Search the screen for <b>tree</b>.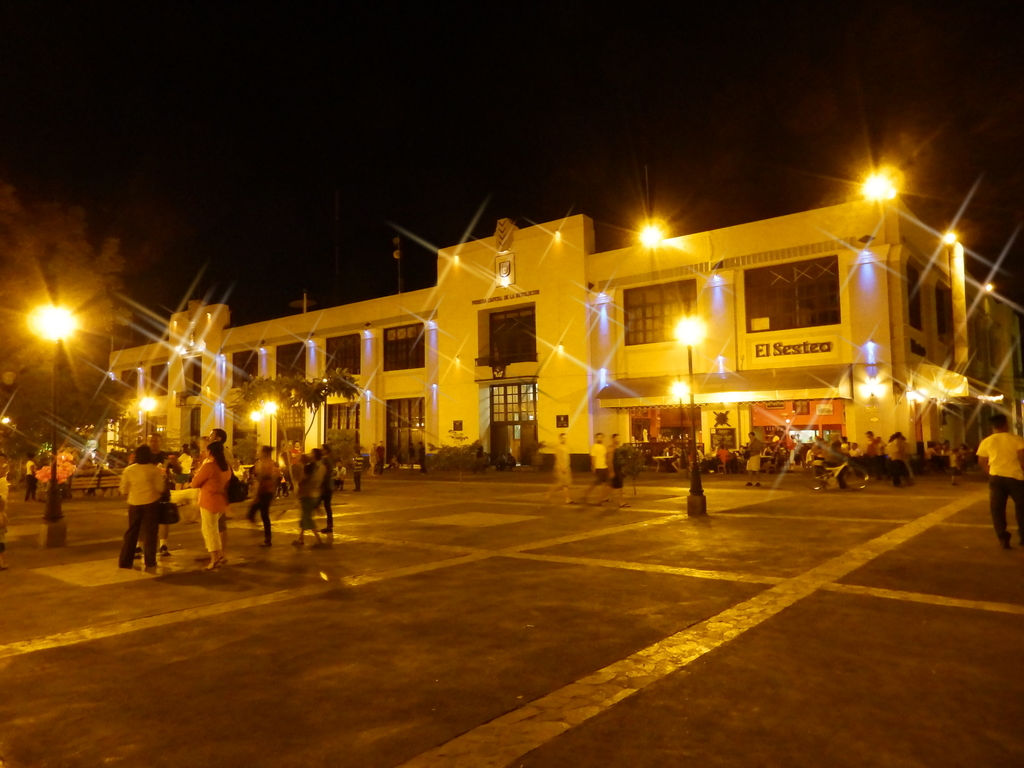
Found at 243:368:358:480.
